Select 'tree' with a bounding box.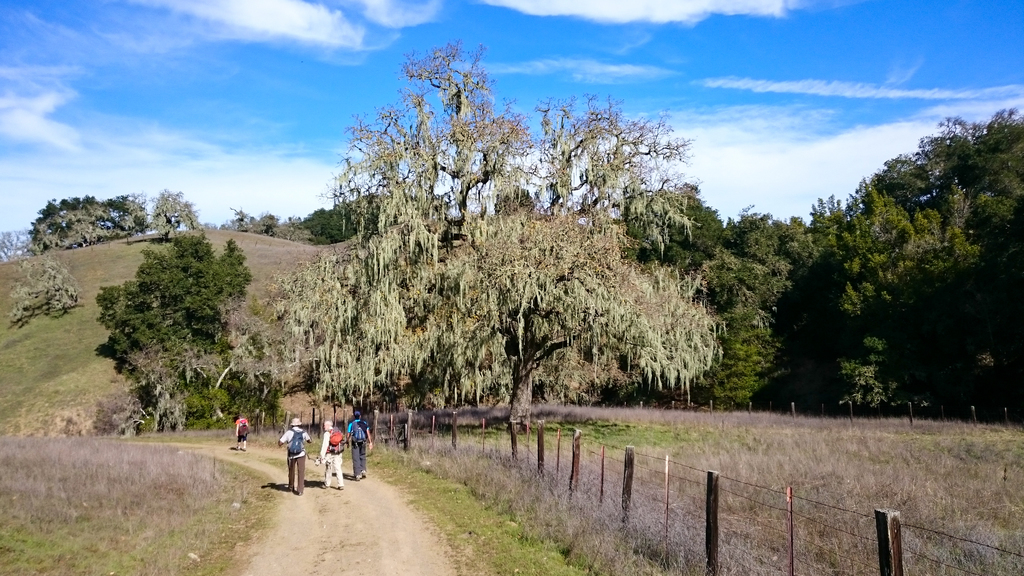
bbox=(269, 31, 731, 408).
